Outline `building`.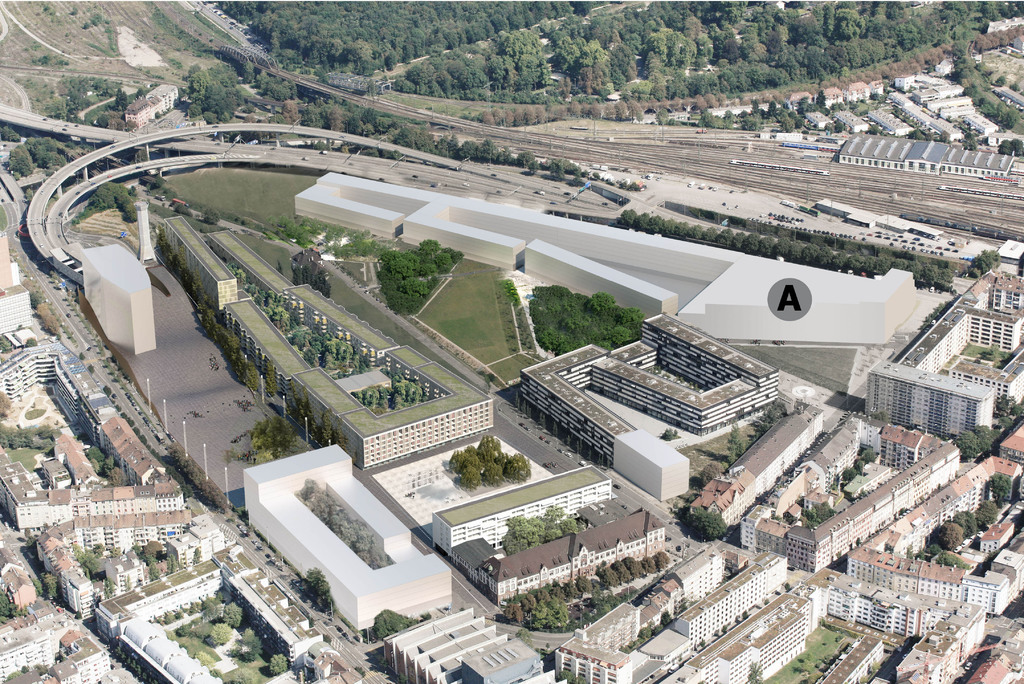
Outline: rect(452, 500, 669, 610).
